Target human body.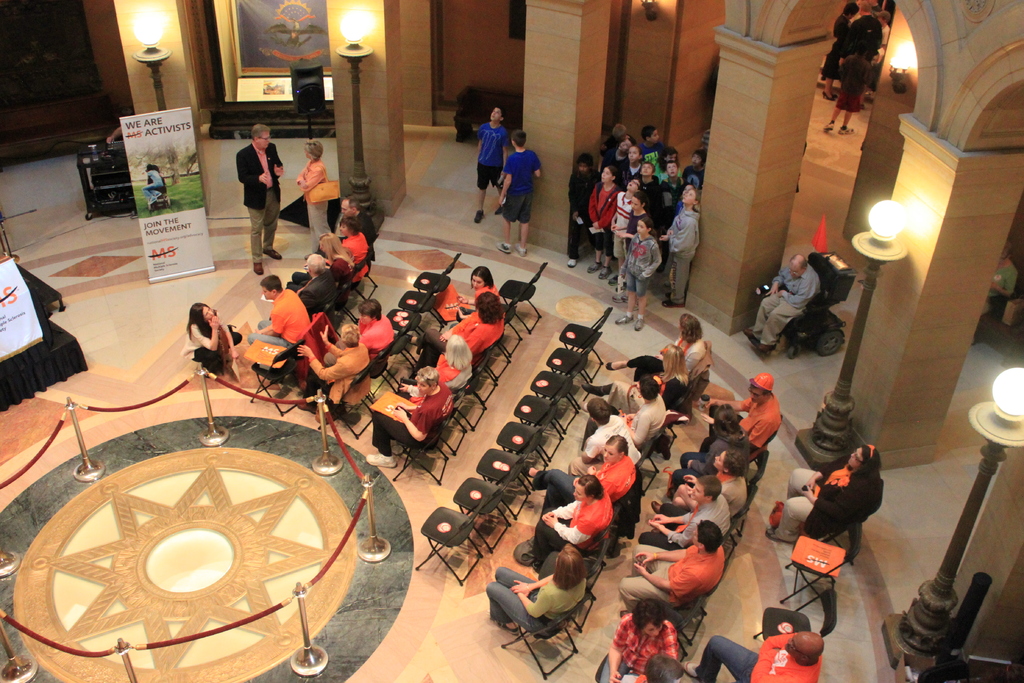
Target region: 298,144,332,250.
